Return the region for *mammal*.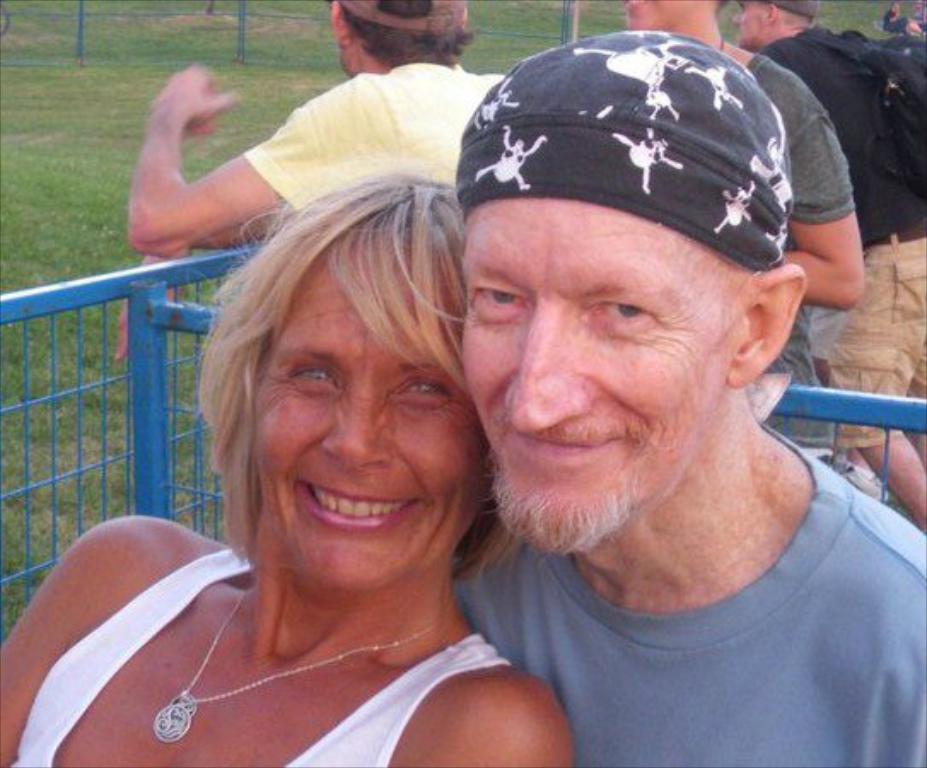
l=362, t=41, r=915, b=756.
